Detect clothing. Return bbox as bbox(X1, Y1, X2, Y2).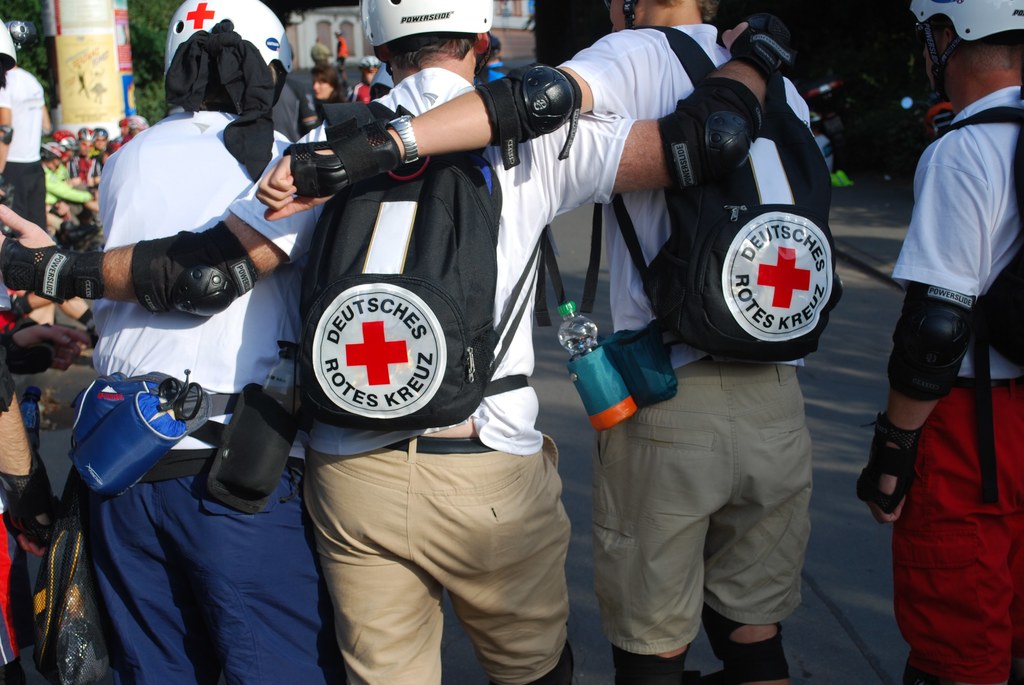
bbox(336, 36, 346, 64).
